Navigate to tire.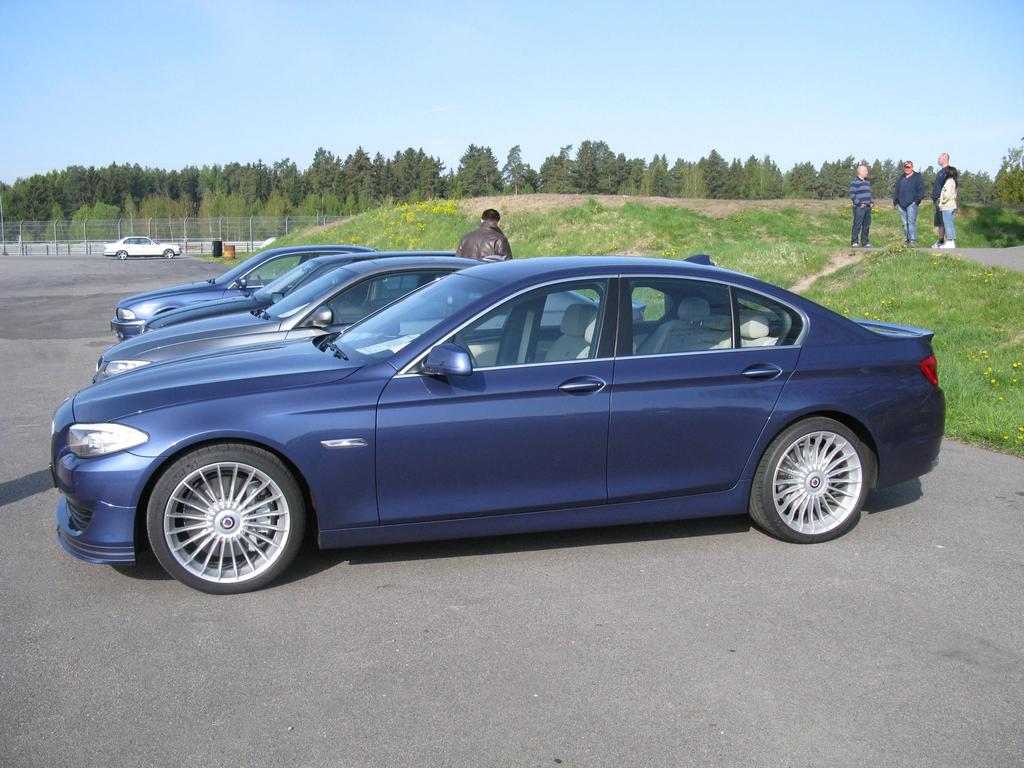
Navigation target: [x1=143, y1=436, x2=307, y2=593].
